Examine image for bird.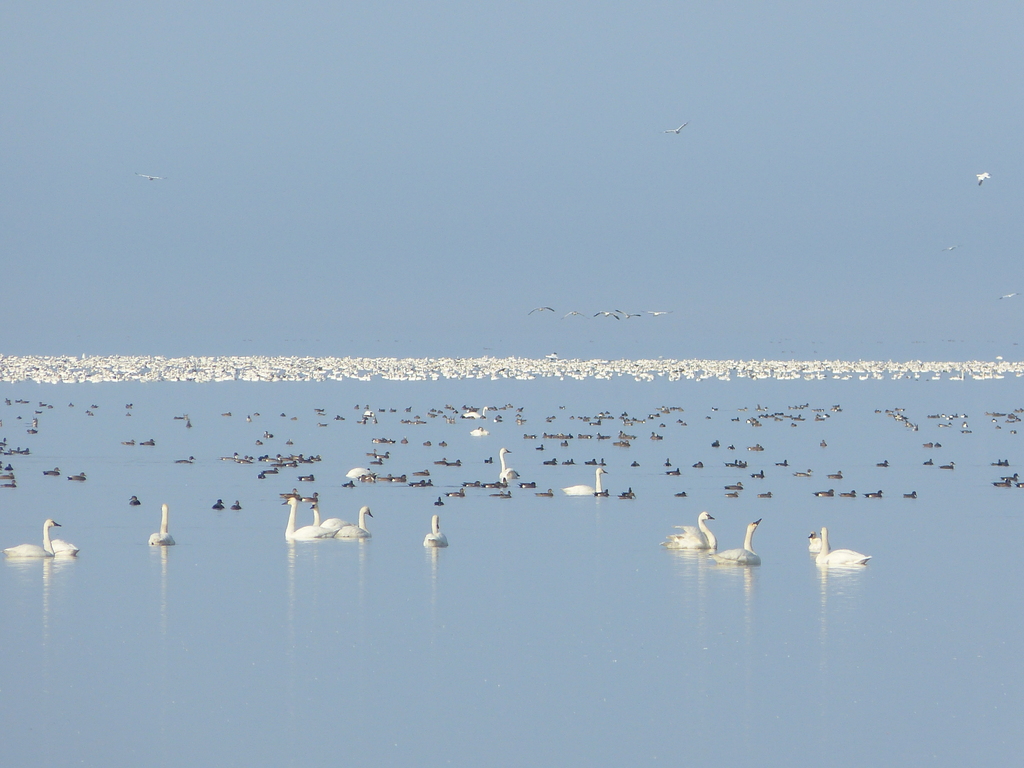
Examination result: <box>309,499,355,534</box>.
